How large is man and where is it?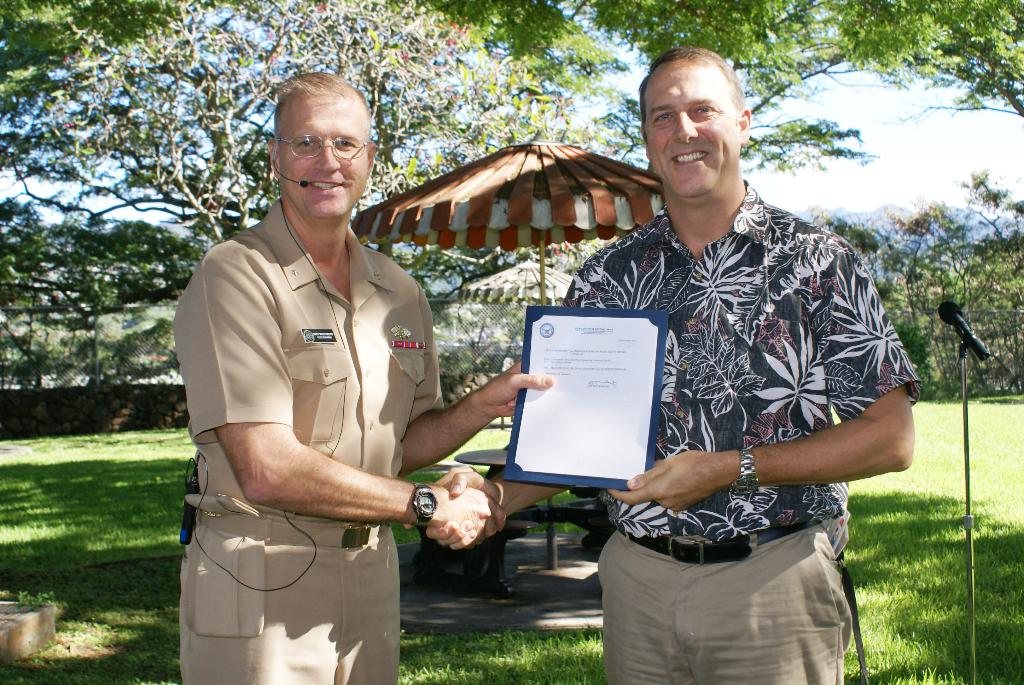
Bounding box: <box>428,46,916,684</box>.
